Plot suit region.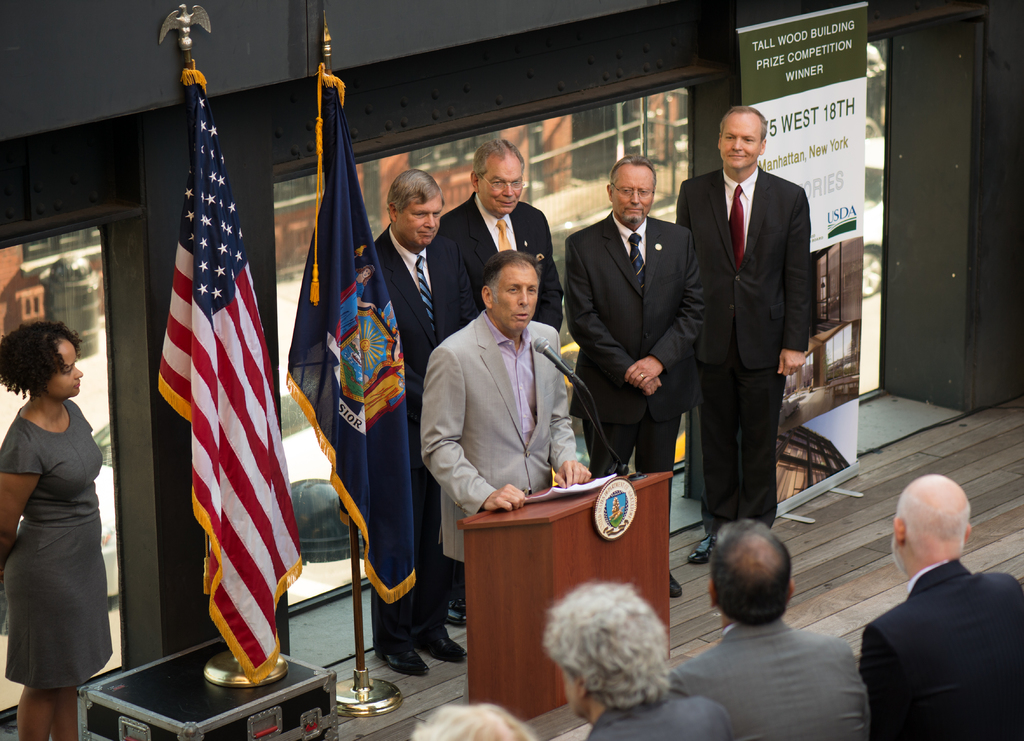
Plotted at select_region(417, 306, 579, 567).
